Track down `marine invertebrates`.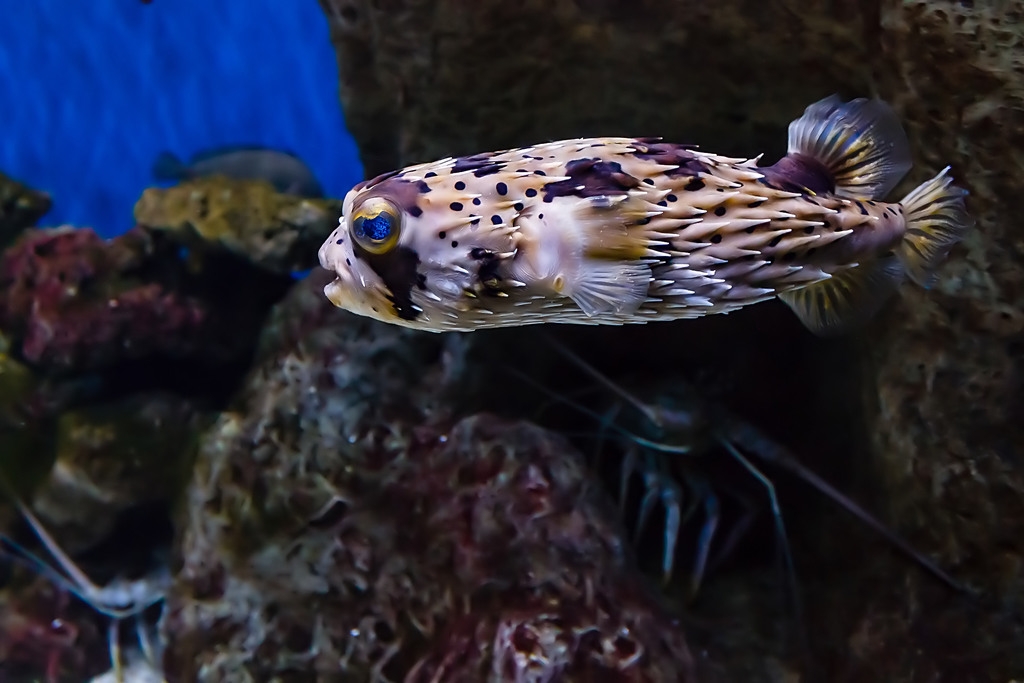
Tracked to l=319, t=97, r=979, b=336.
